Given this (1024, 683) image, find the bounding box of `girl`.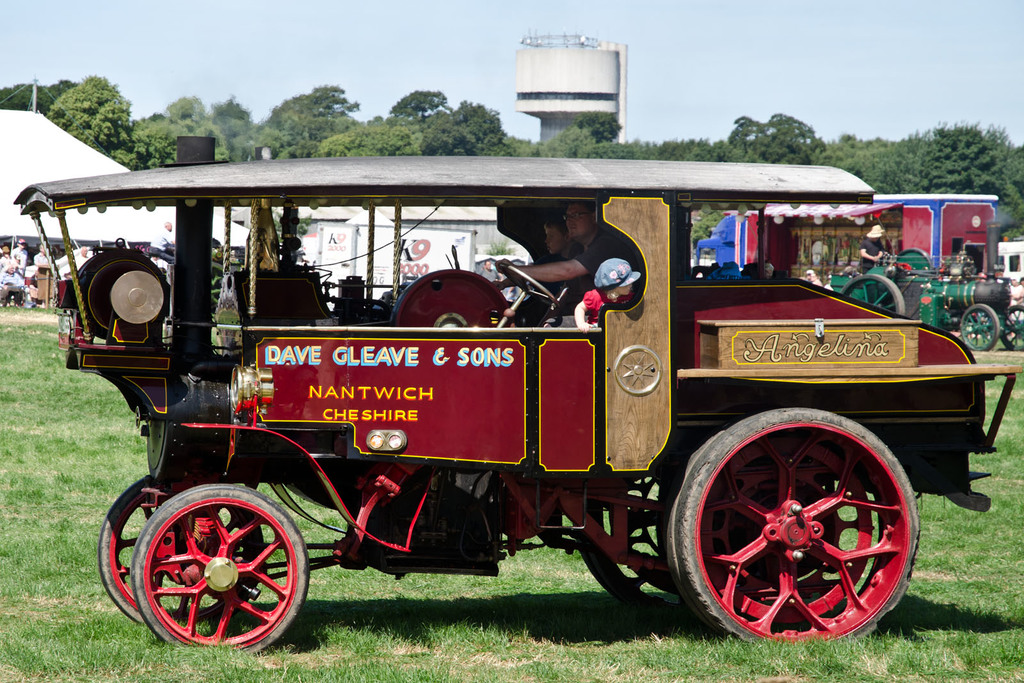
bbox=[573, 257, 643, 333].
